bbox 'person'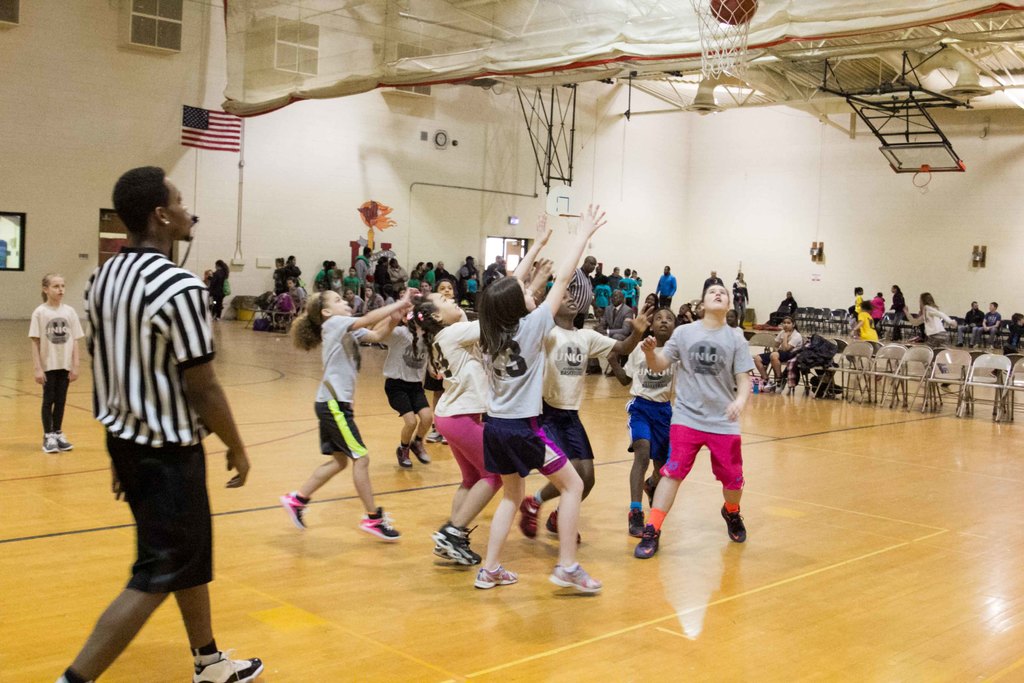
966, 299, 977, 322
